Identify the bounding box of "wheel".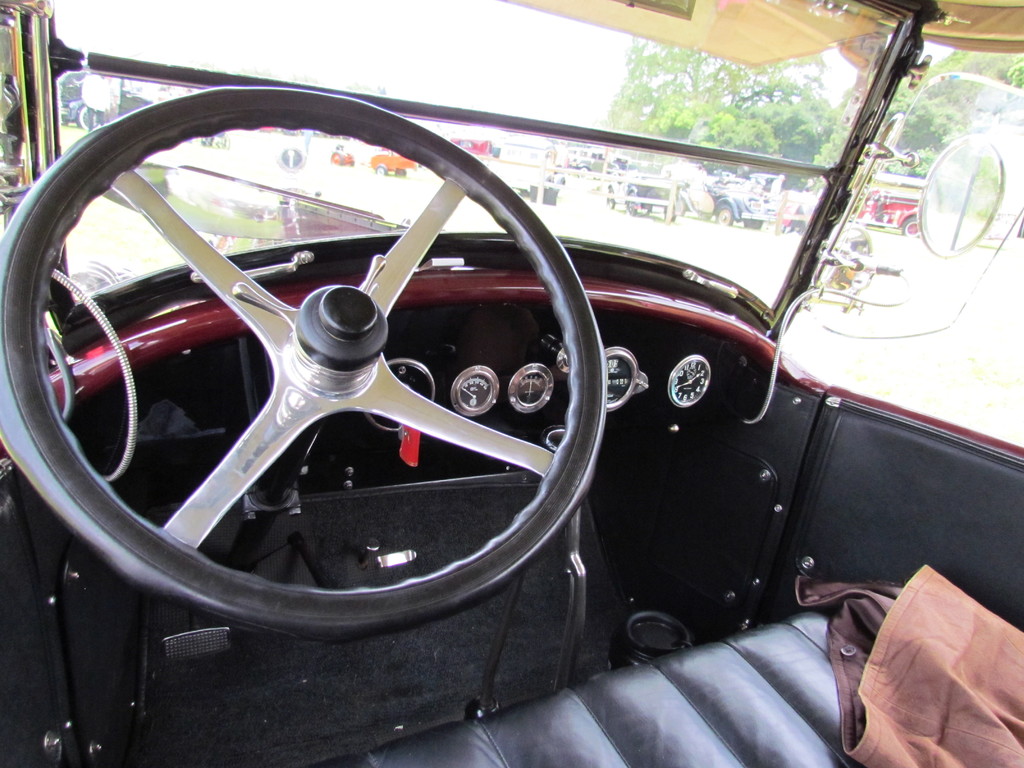
pyautogui.locateOnScreen(600, 191, 611, 207).
